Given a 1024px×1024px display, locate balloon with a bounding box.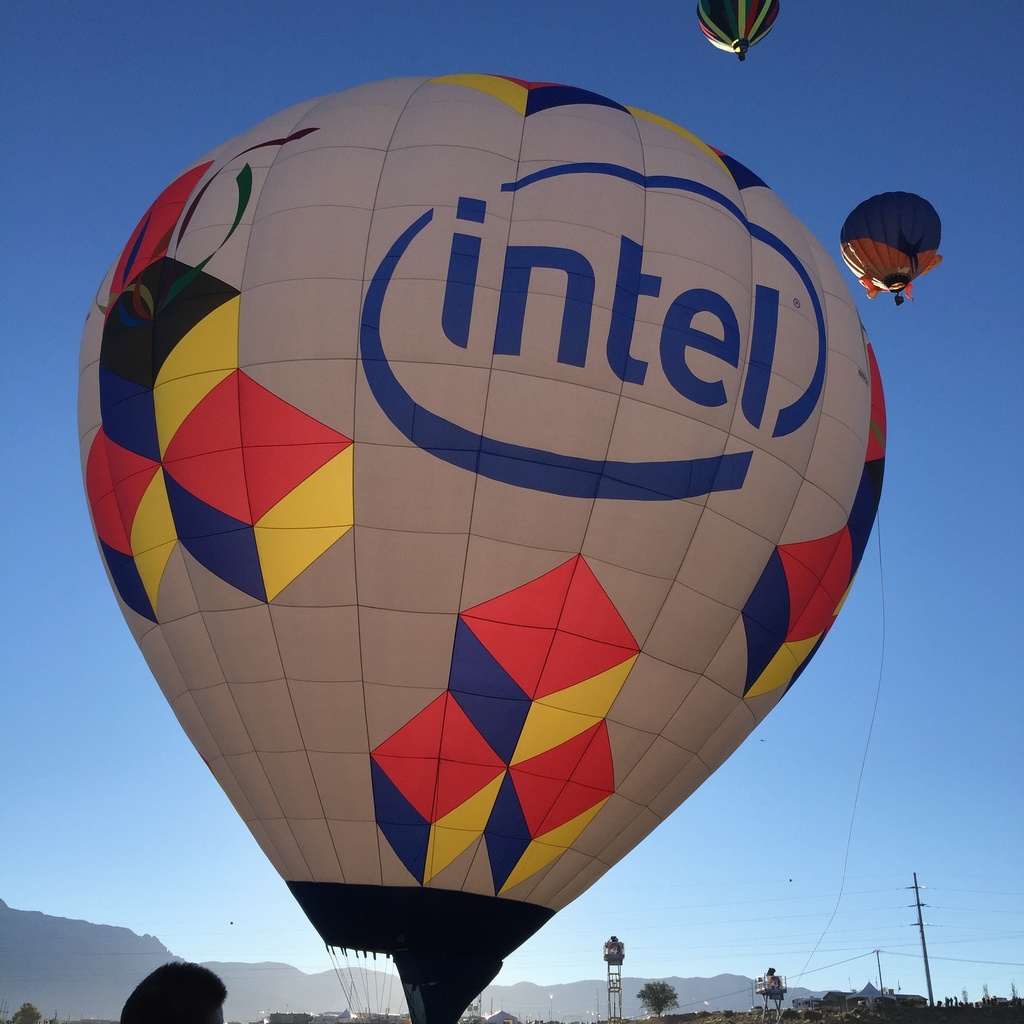
Located: (x1=698, y1=0, x2=781, y2=49).
